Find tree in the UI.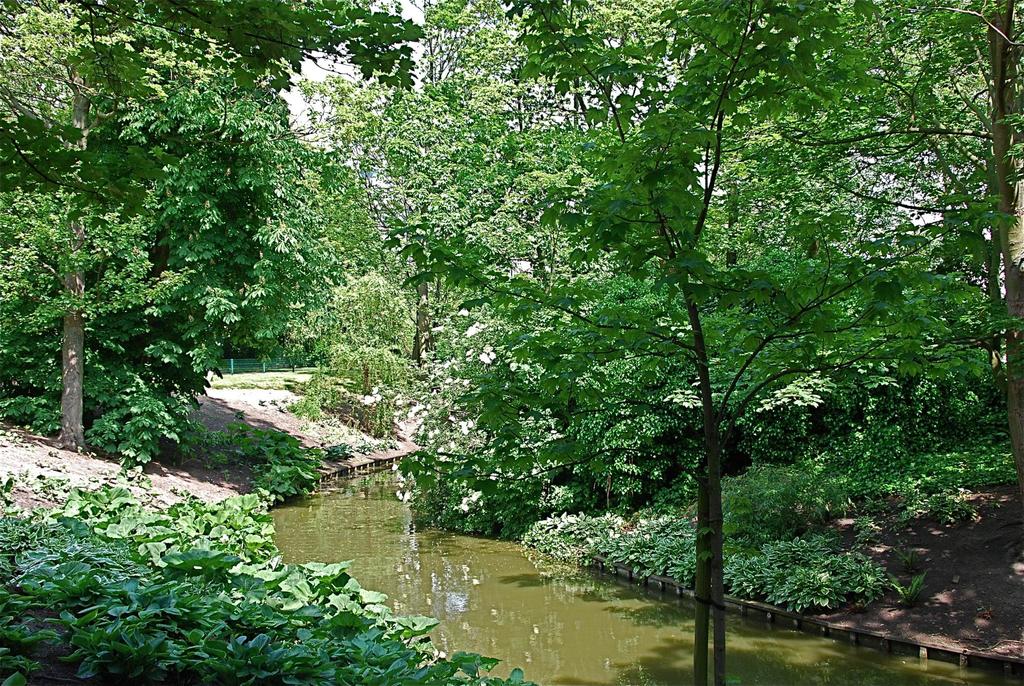
UI element at 696/0/1023/498.
